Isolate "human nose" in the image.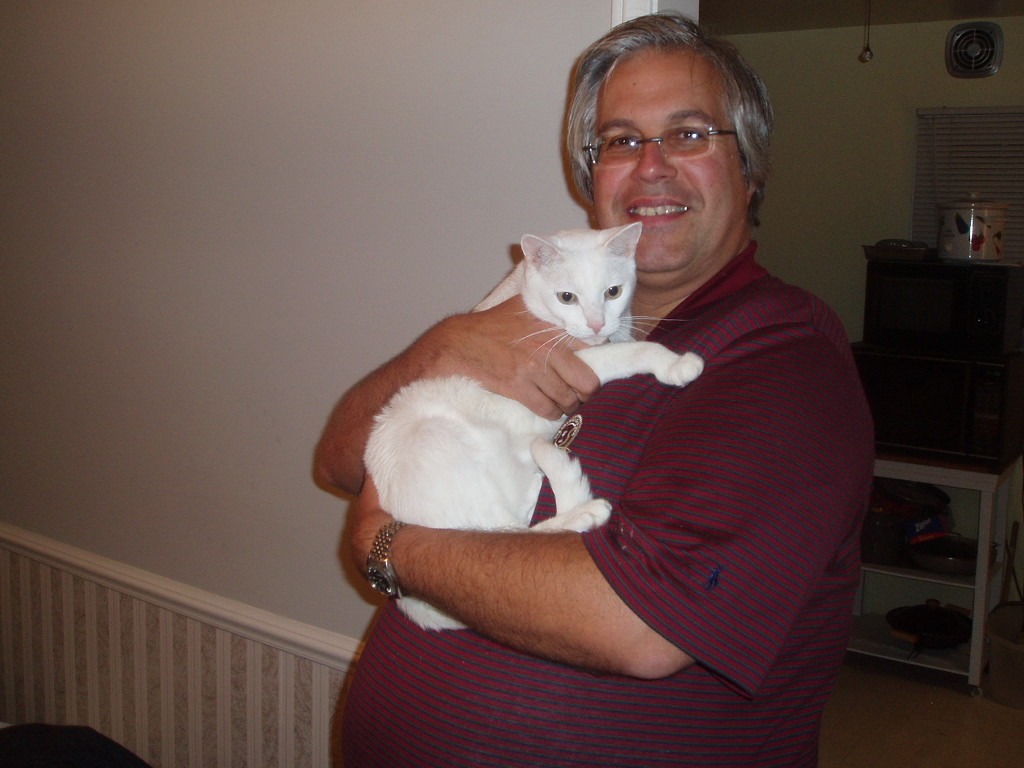
Isolated region: [left=630, top=134, right=677, bottom=182].
